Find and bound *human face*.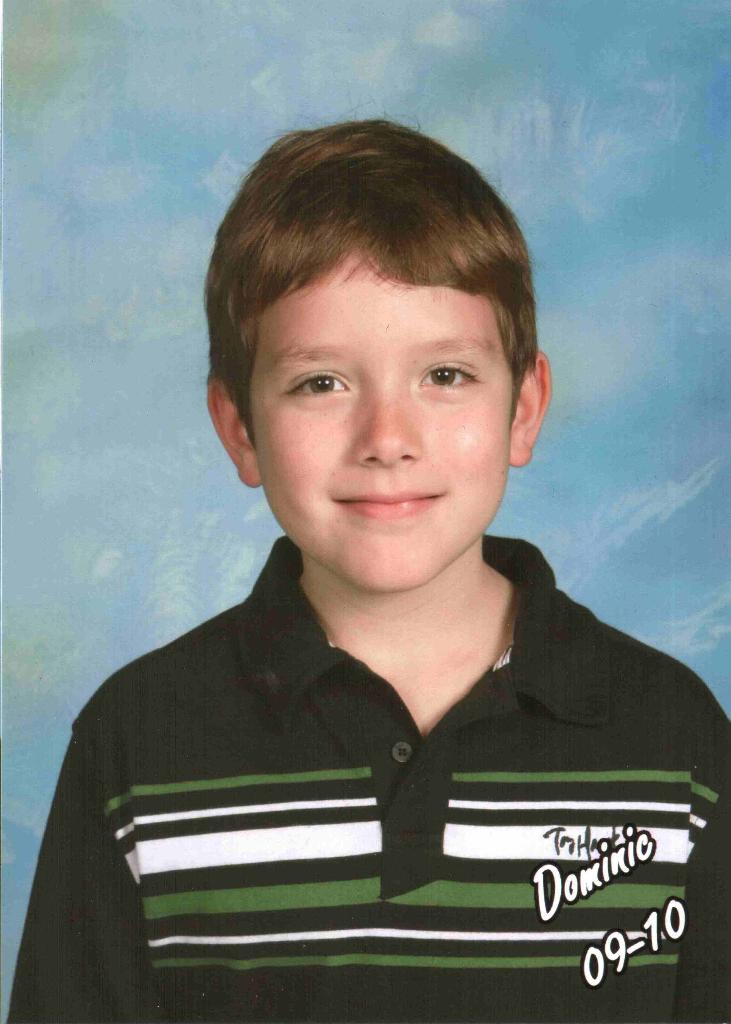
Bound: 247,270,512,583.
